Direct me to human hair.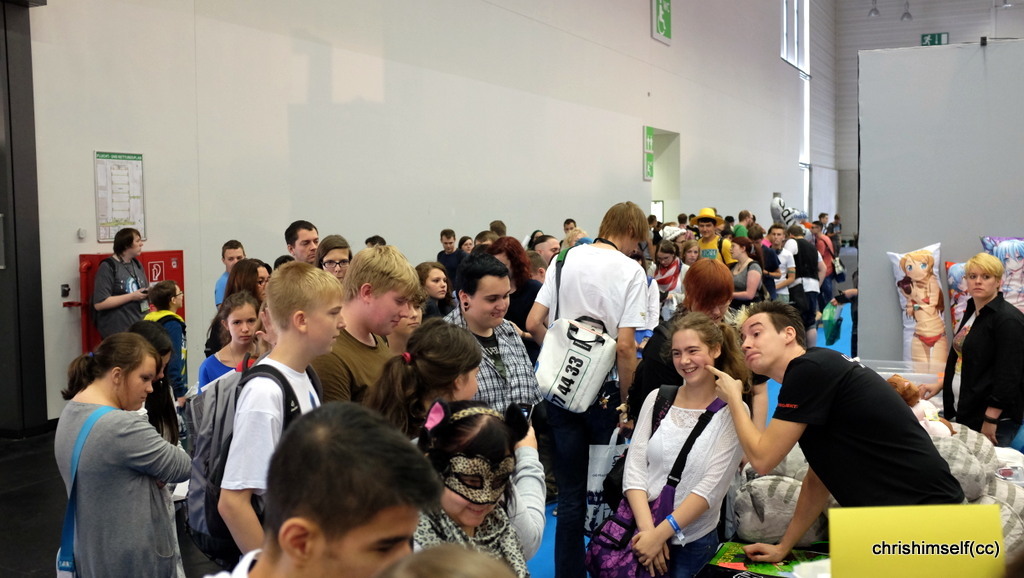
Direction: region(945, 263, 961, 290).
